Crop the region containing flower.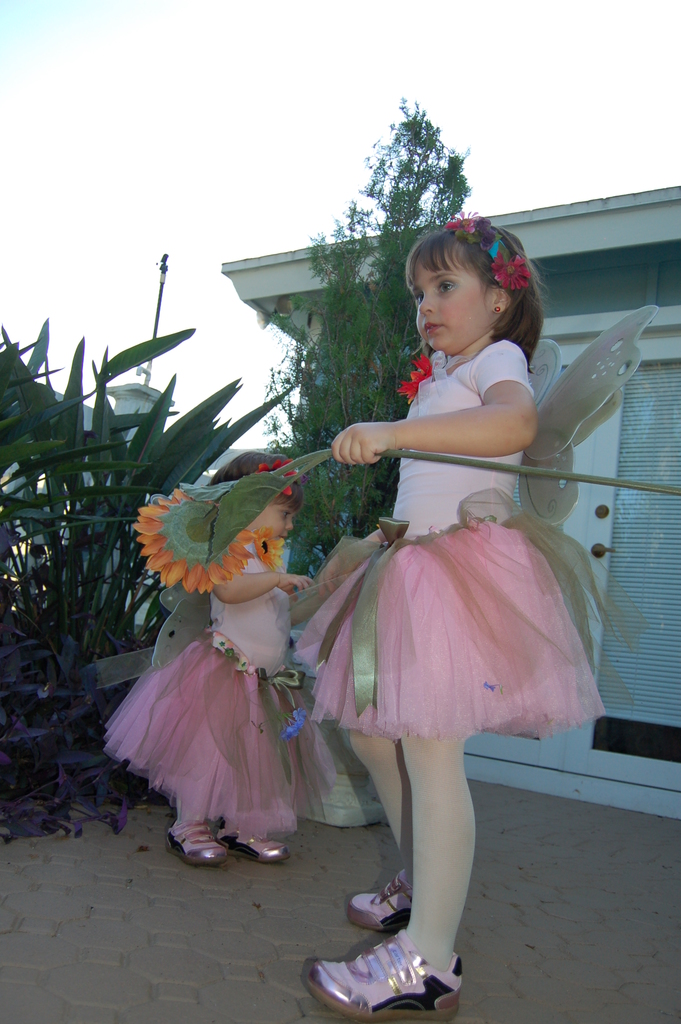
Crop region: bbox(443, 209, 478, 236).
